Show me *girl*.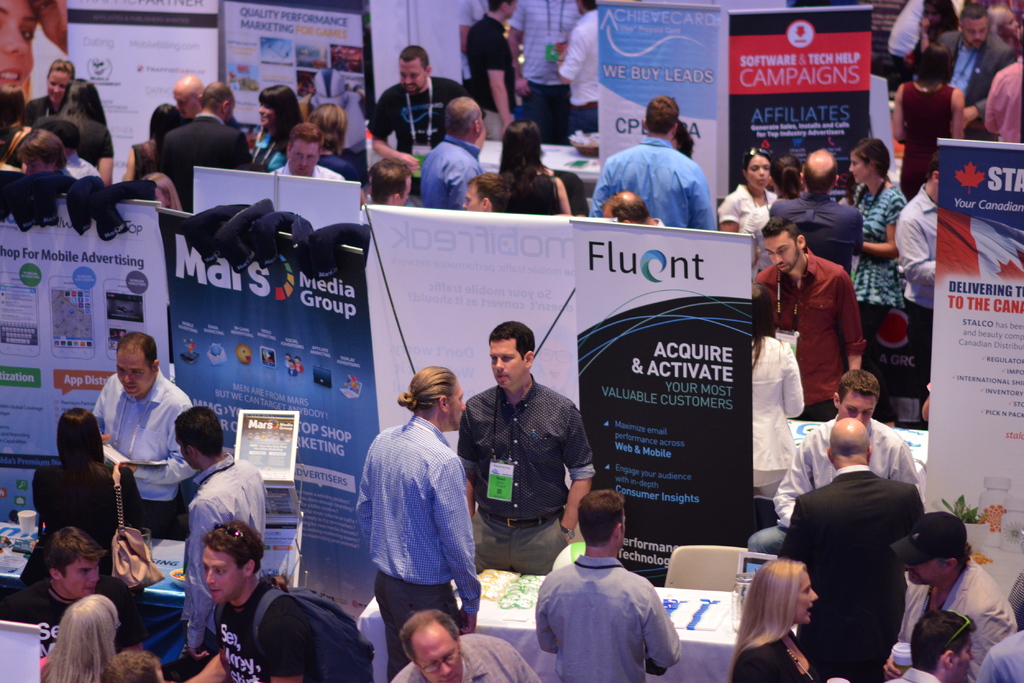
*girl* is here: crop(890, 38, 968, 187).
